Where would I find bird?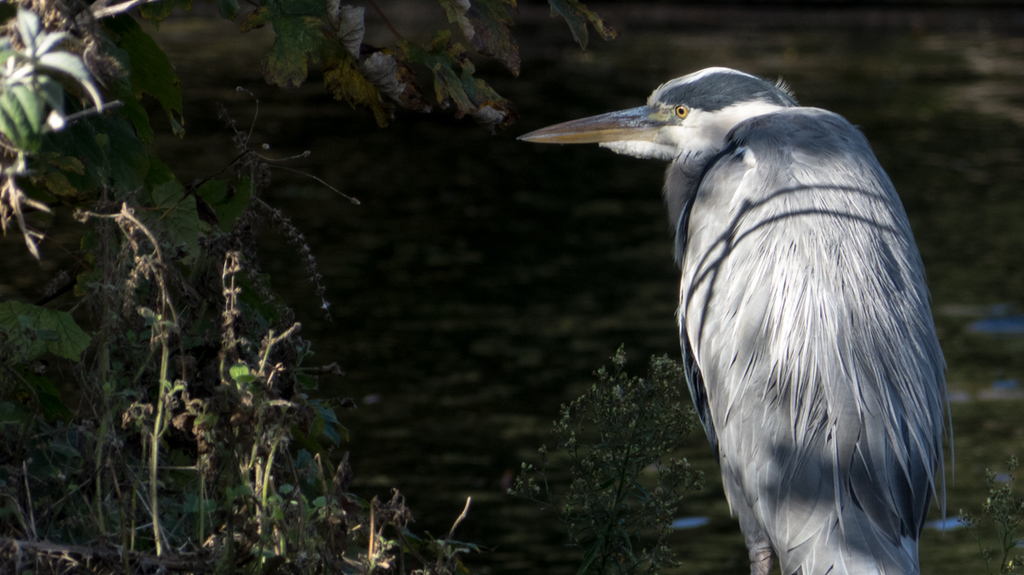
At <region>539, 73, 957, 569</region>.
